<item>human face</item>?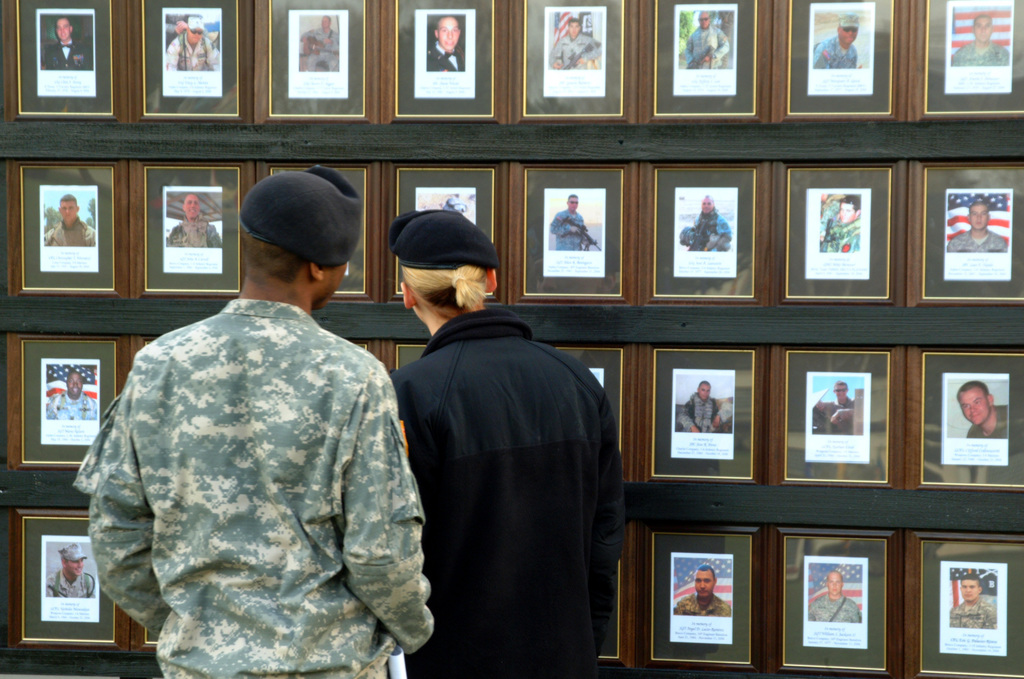
crop(434, 19, 458, 49)
